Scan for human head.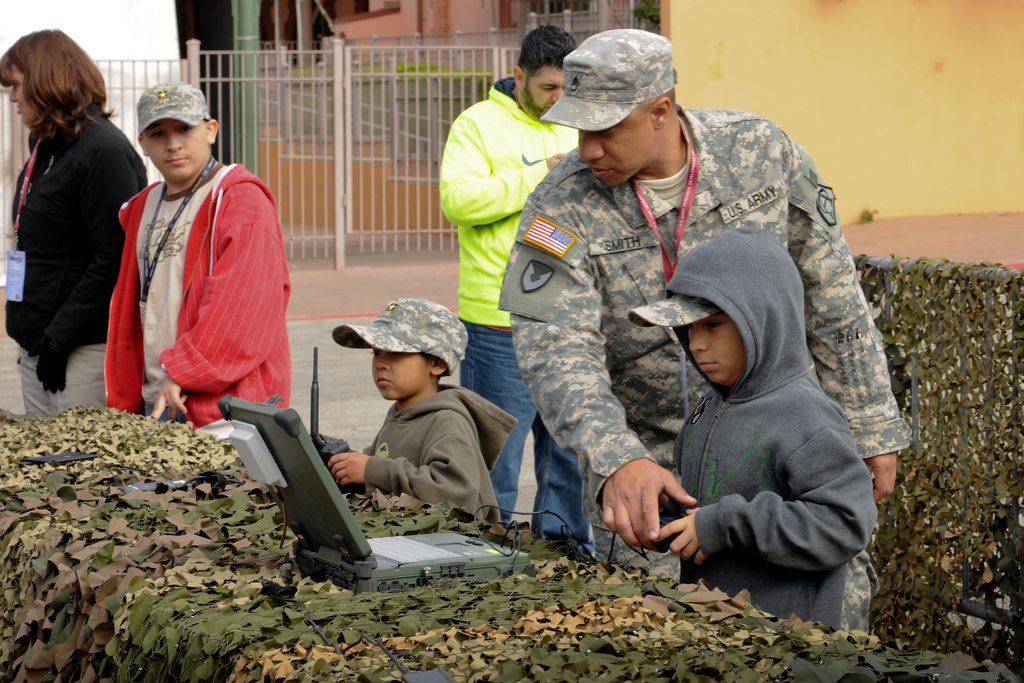
Scan result: (x1=330, y1=300, x2=468, y2=402).
